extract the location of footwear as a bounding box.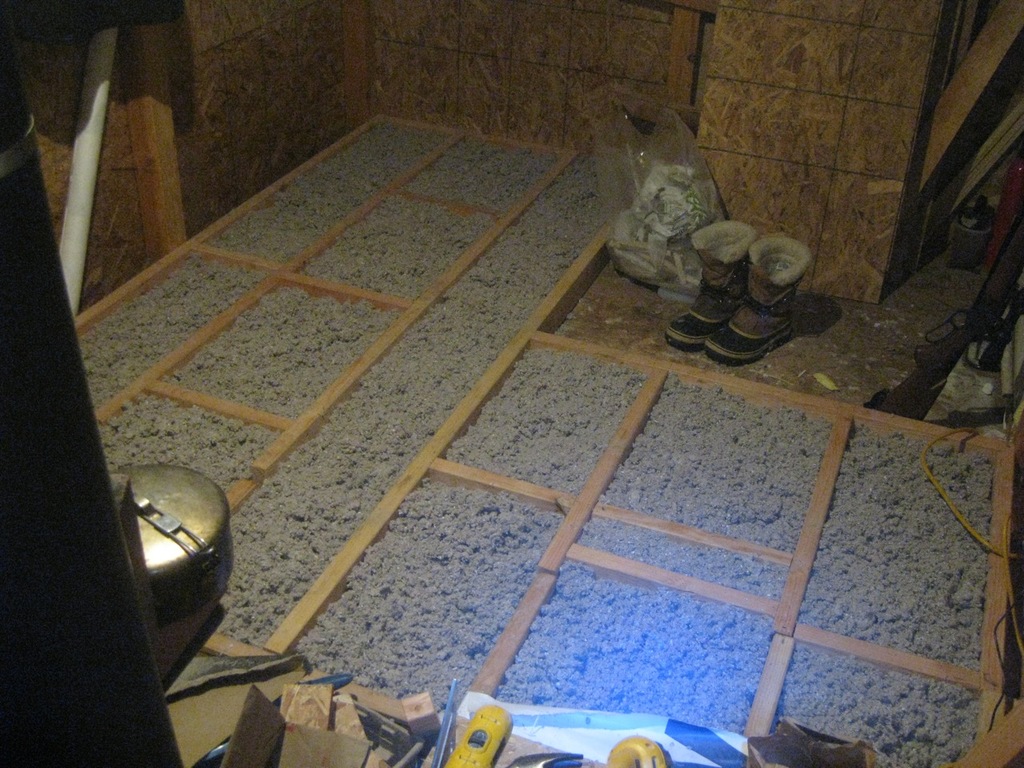
box=[710, 233, 790, 369].
